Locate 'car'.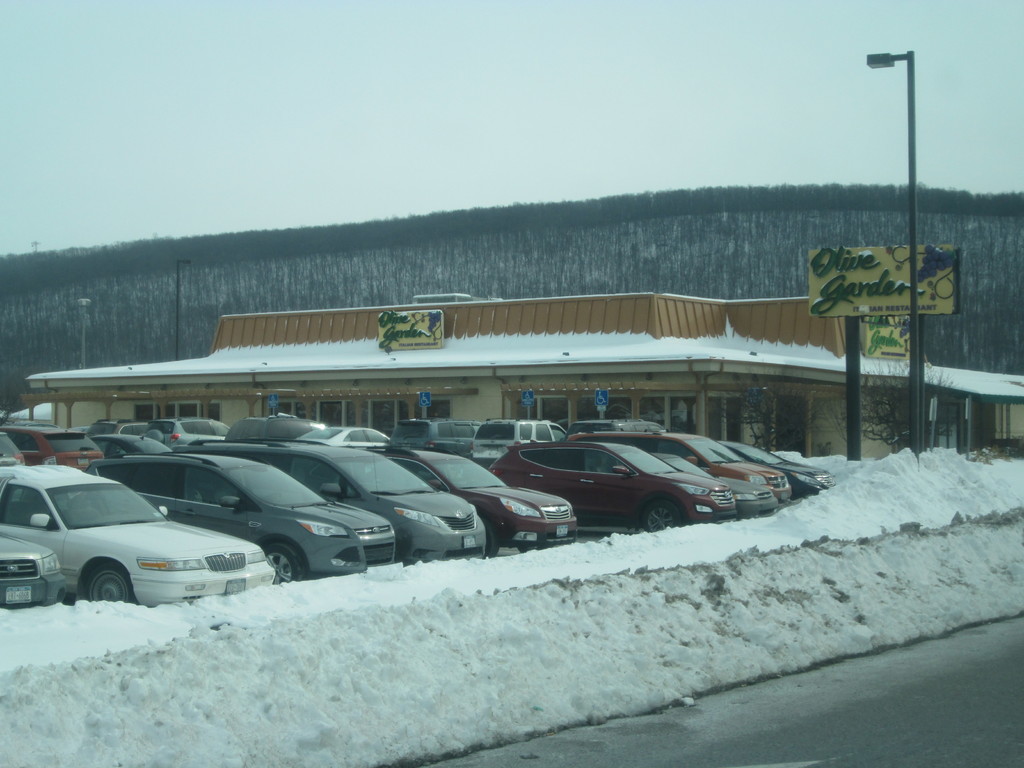
Bounding box: bbox=[384, 450, 580, 557].
